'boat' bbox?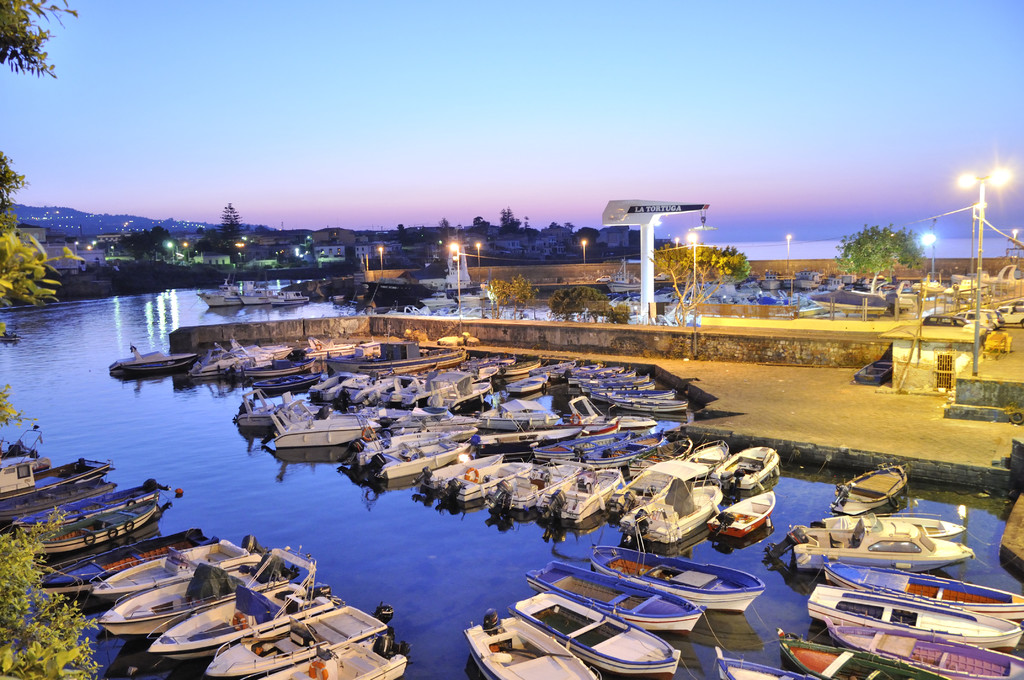
left=143, top=542, right=346, bottom=661
